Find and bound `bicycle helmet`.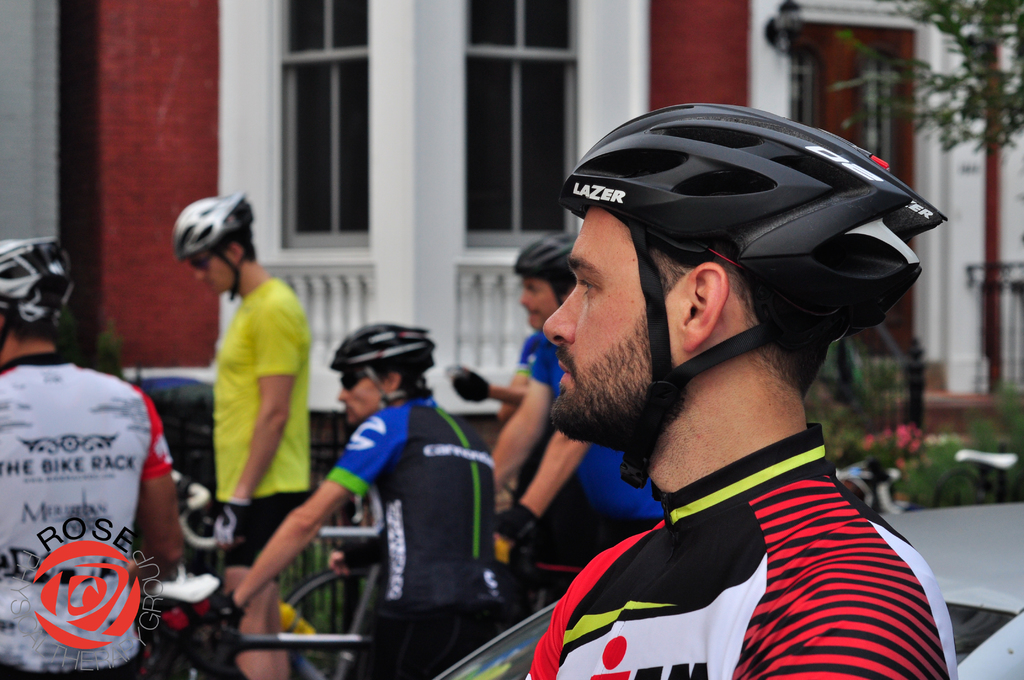
Bound: <region>172, 189, 259, 295</region>.
